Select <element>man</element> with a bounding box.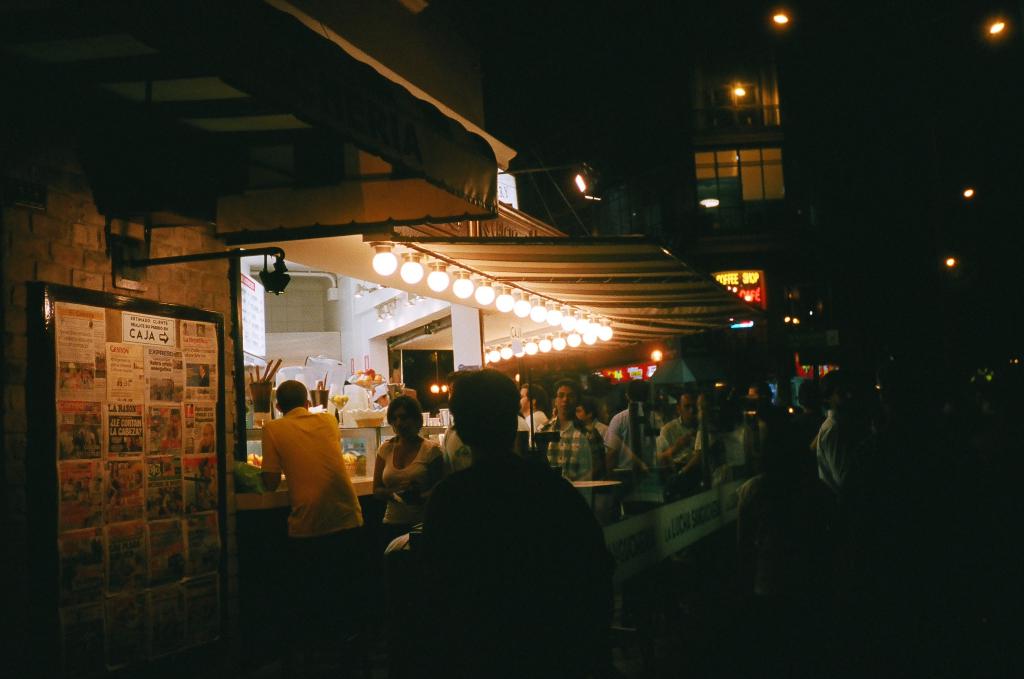
(left=246, top=376, right=367, bottom=565).
